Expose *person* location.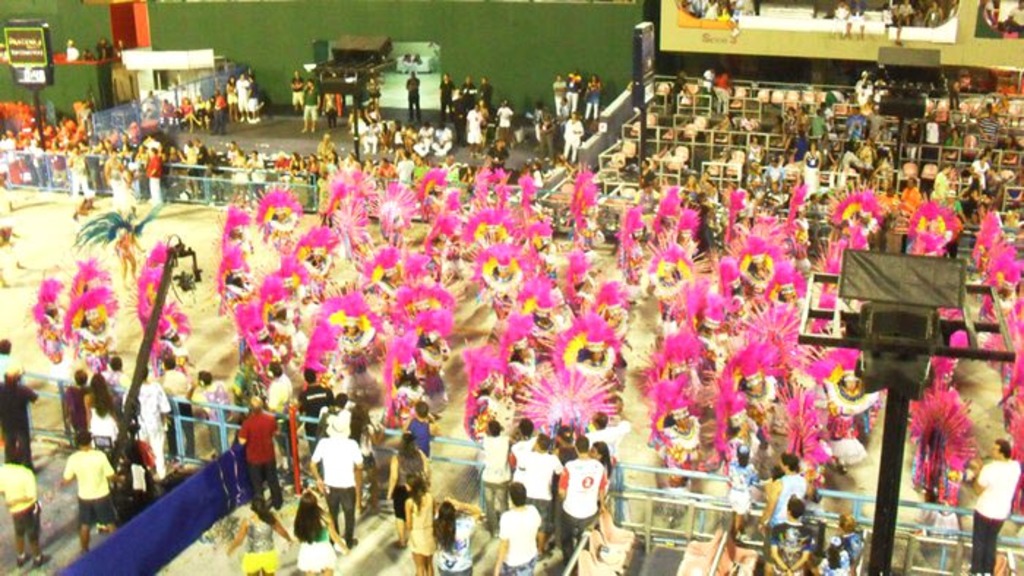
Exposed at 309:406:360:551.
